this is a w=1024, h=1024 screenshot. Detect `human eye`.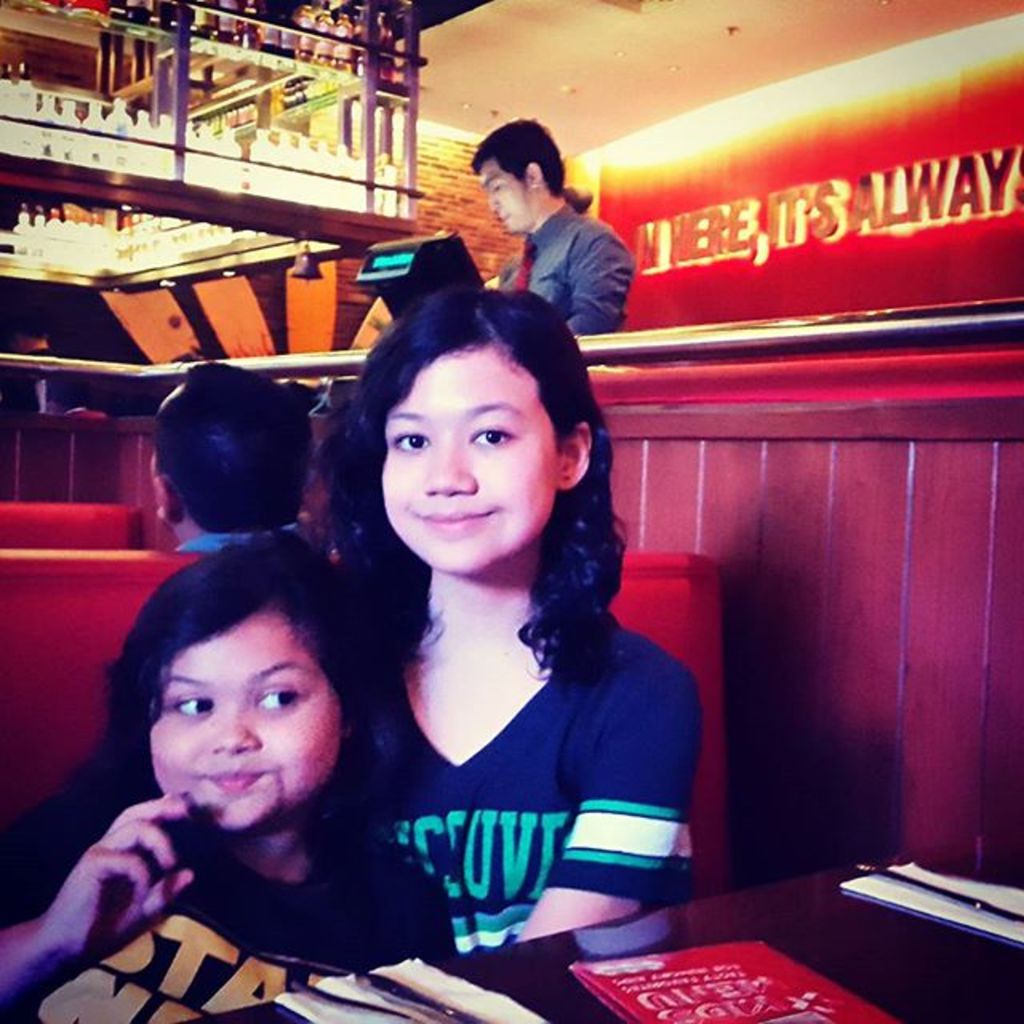
[x1=166, y1=693, x2=210, y2=722].
